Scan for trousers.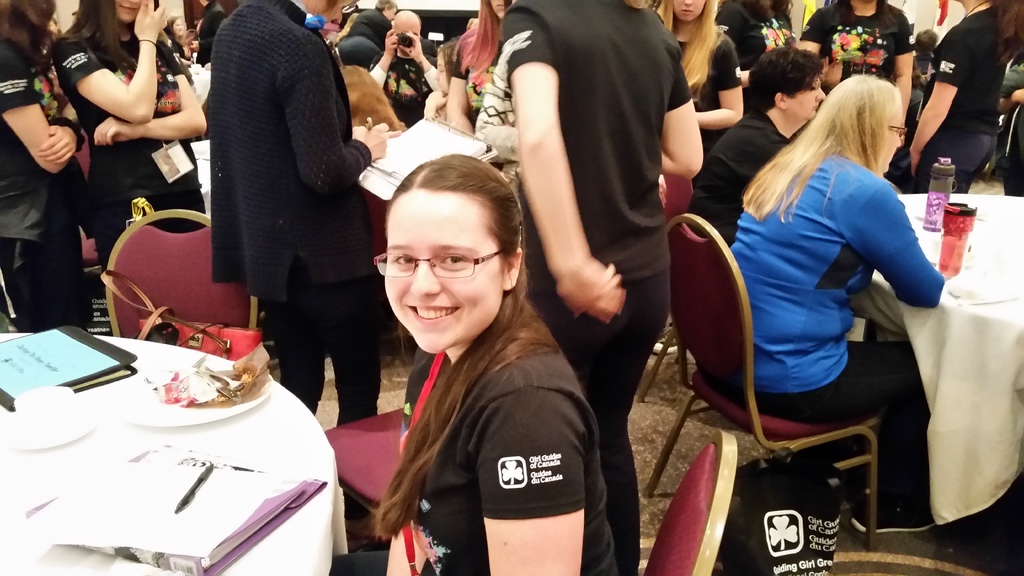
Scan result: bbox=(0, 232, 90, 331).
